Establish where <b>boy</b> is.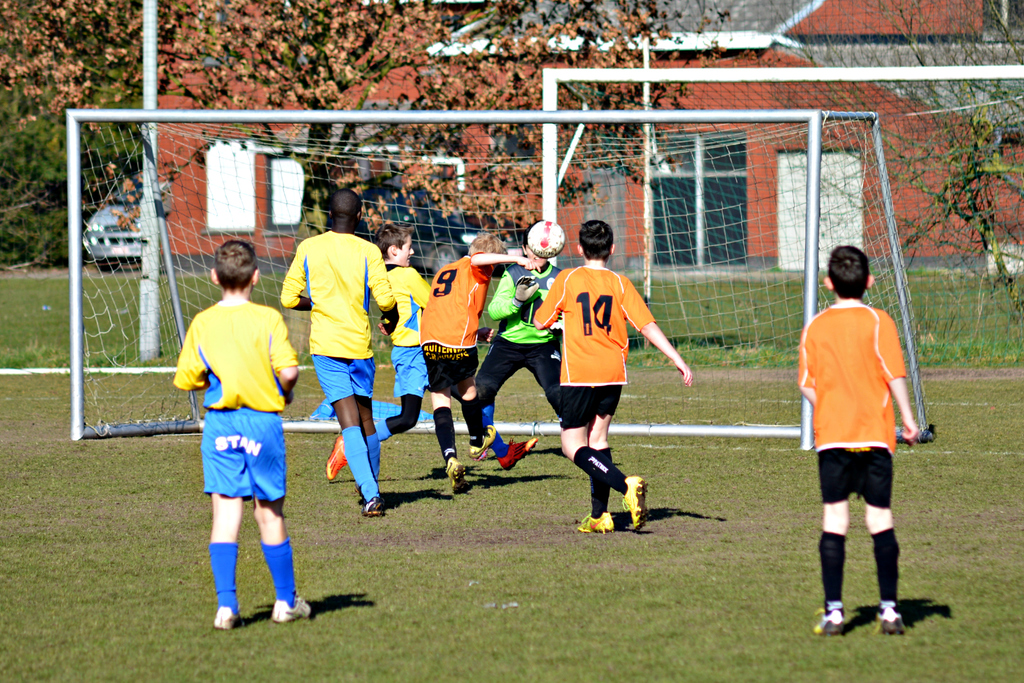
Established at l=277, t=187, r=407, b=512.
